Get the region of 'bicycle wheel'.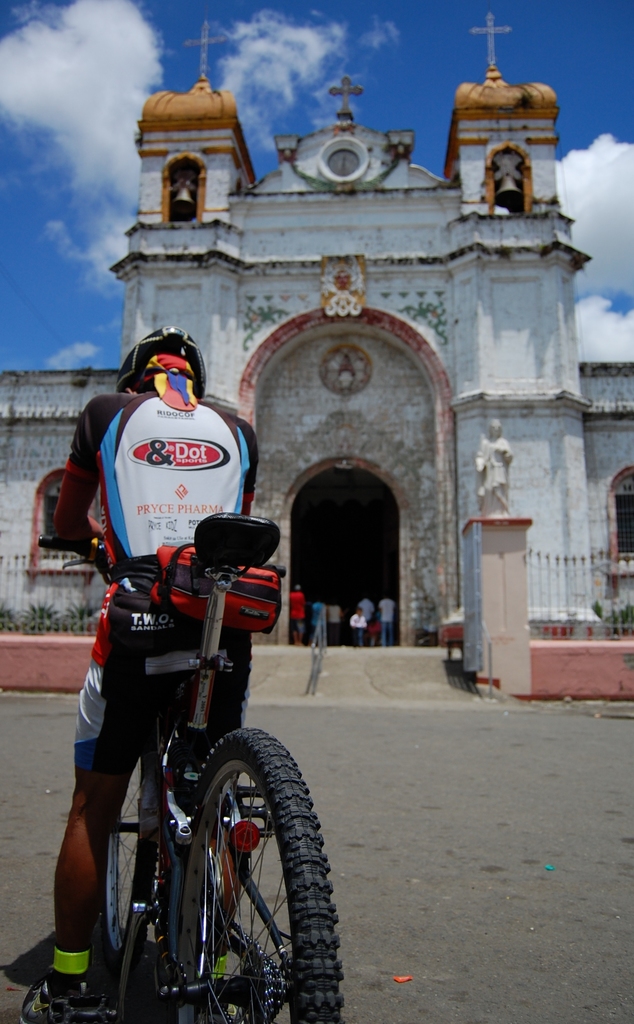
150, 725, 341, 1023.
